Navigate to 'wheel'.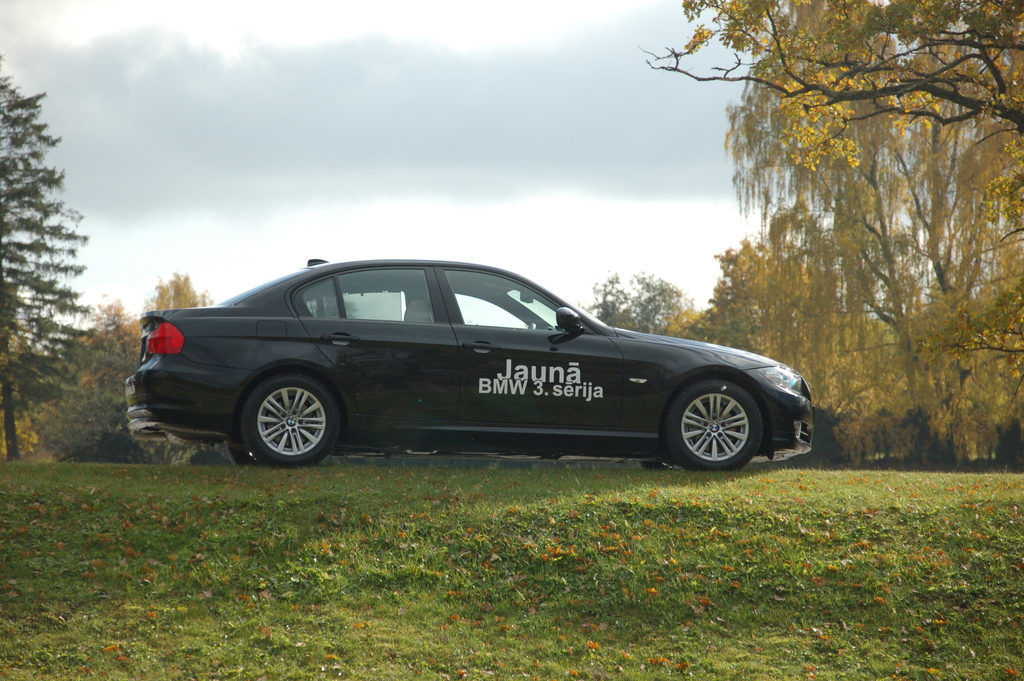
Navigation target: box=[237, 372, 346, 461].
